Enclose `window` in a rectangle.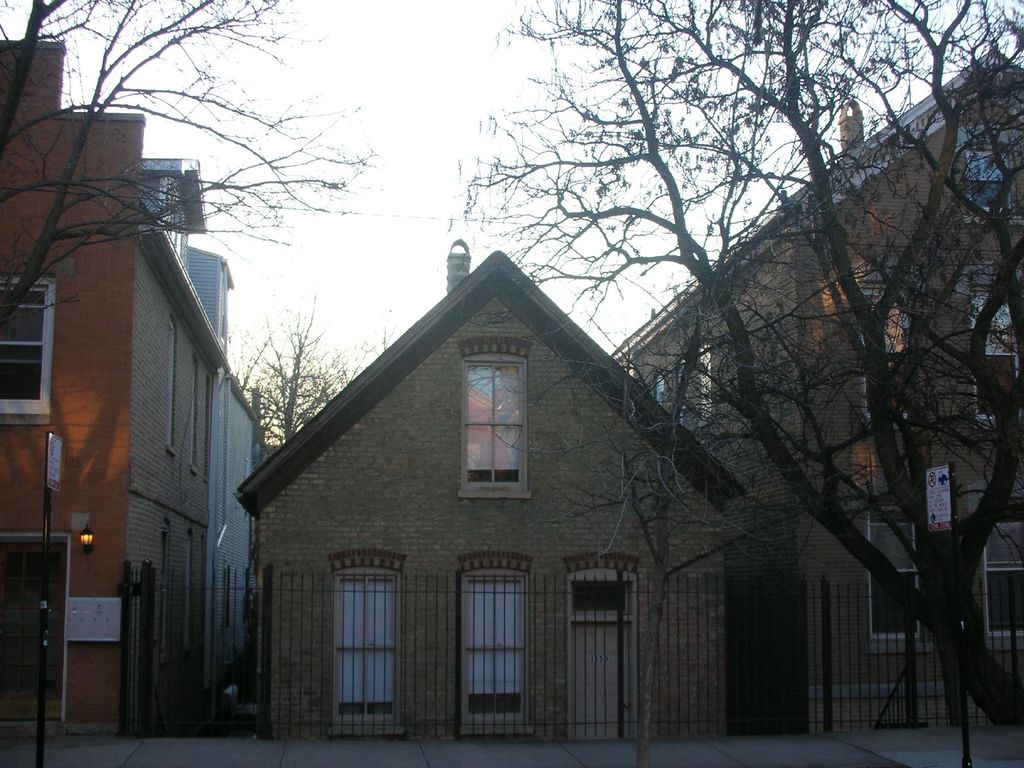
select_region(969, 135, 1014, 225).
